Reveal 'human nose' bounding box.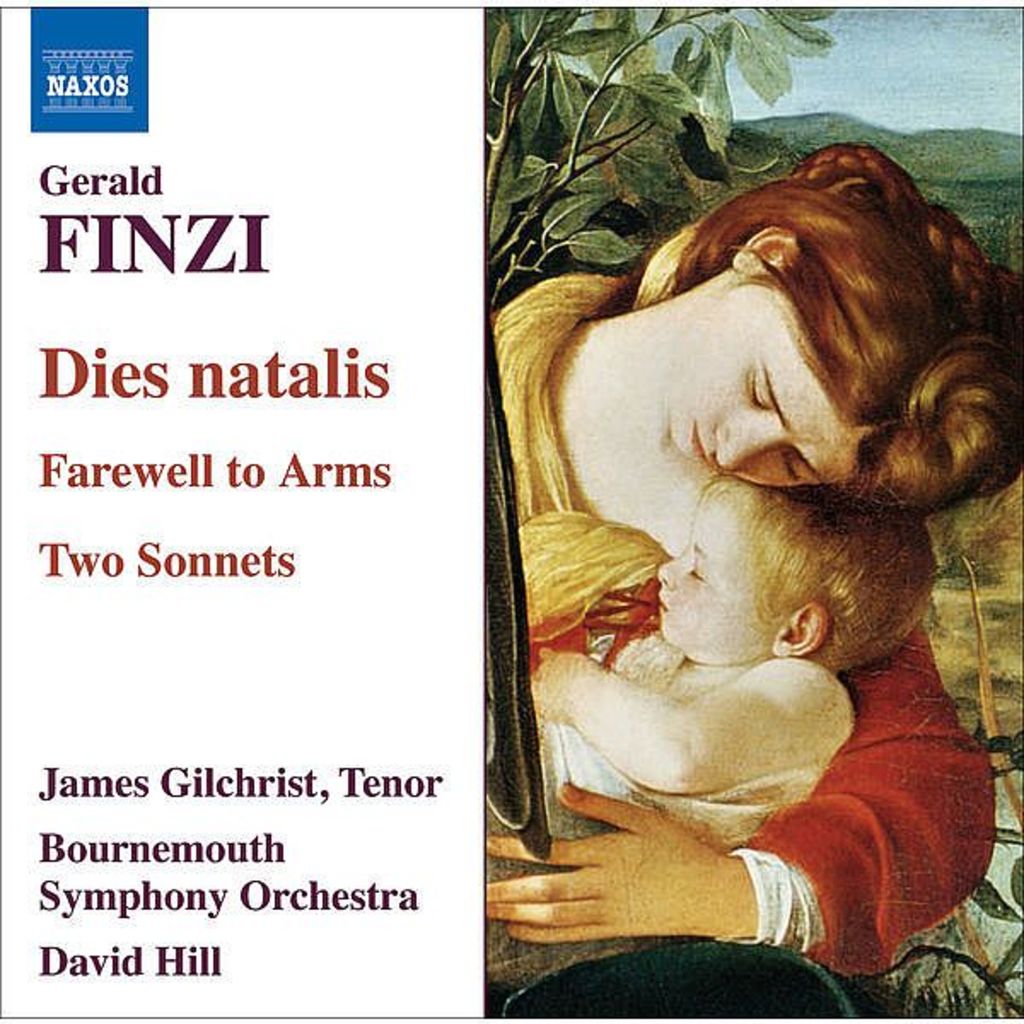
Revealed: l=712, t=416, r=795, b=476.
